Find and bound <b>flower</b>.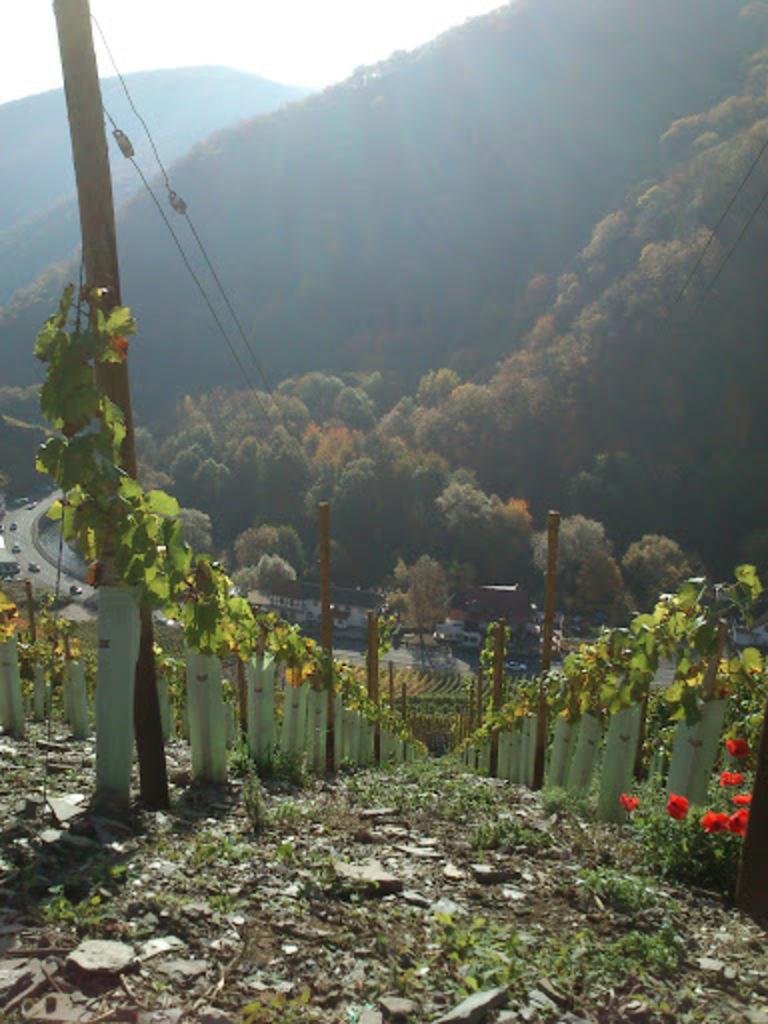
Bound: (726,734,750,760).
